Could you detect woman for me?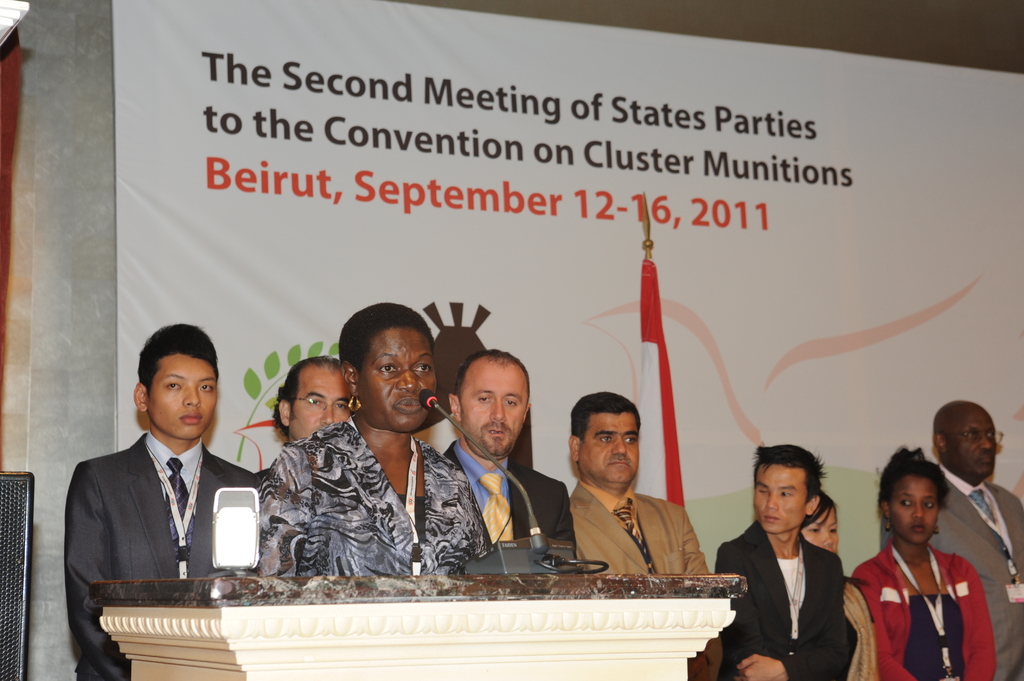
Detection result: detection(796, 488, 881, 680).
